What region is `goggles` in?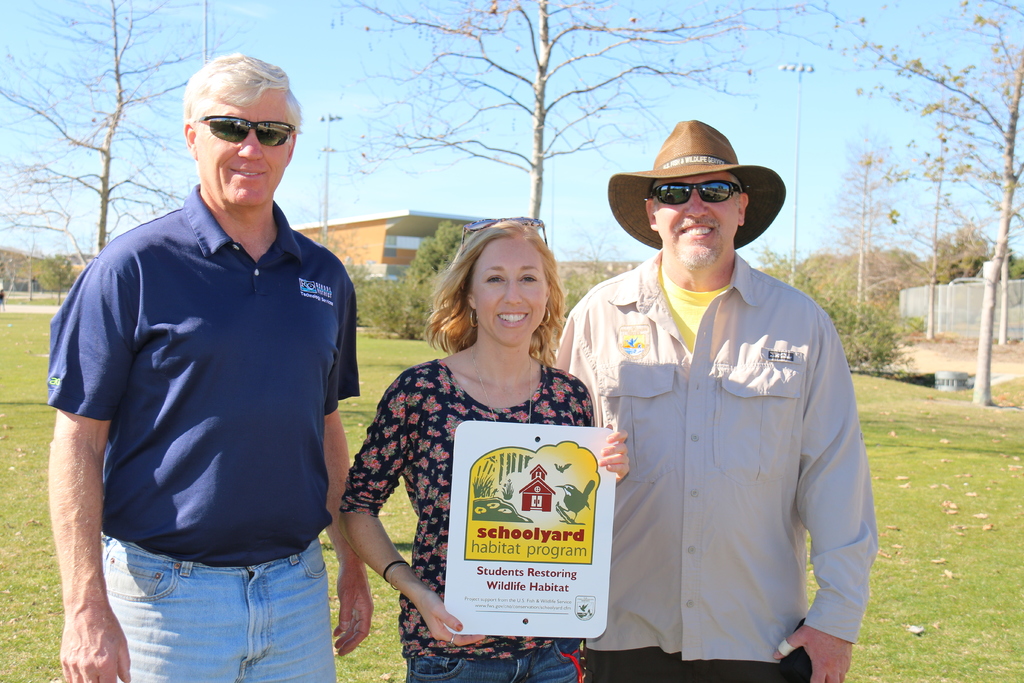
bbox=(190, 114, 294, 151).
